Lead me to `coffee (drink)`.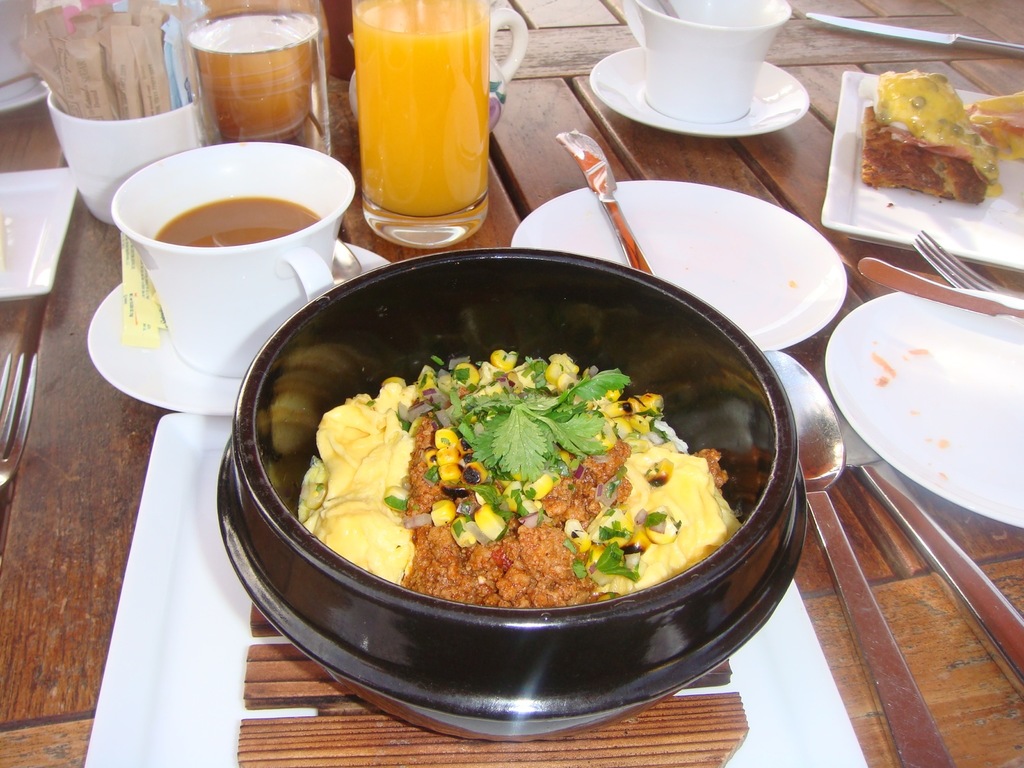
Lead to (156,191,324,245).
